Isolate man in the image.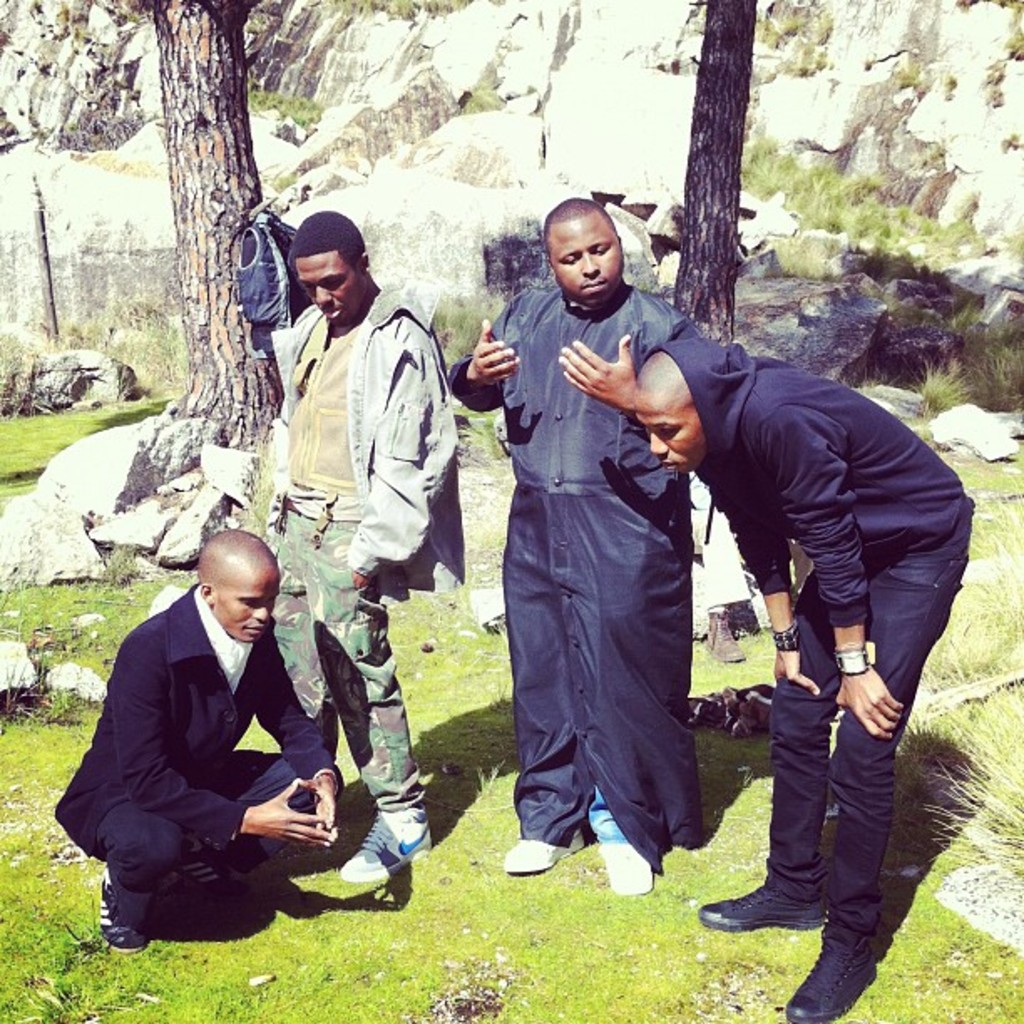
Isolated region: box(243, 199, 474, 899).
